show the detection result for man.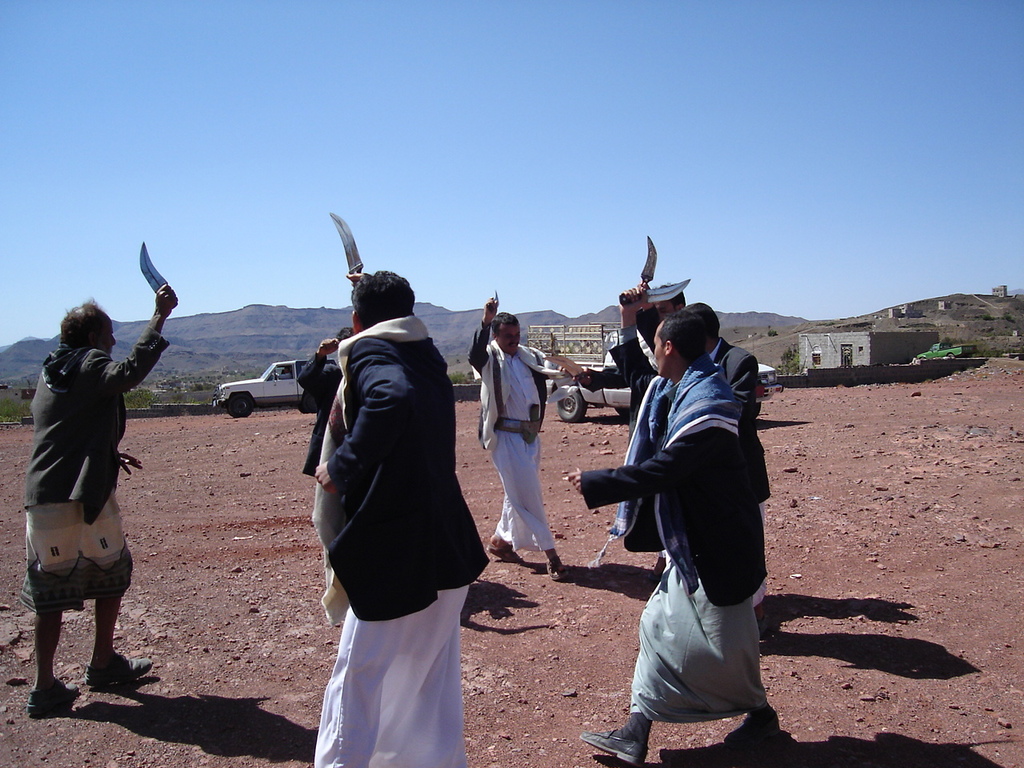
Rect(295, 327, 354, 471).
